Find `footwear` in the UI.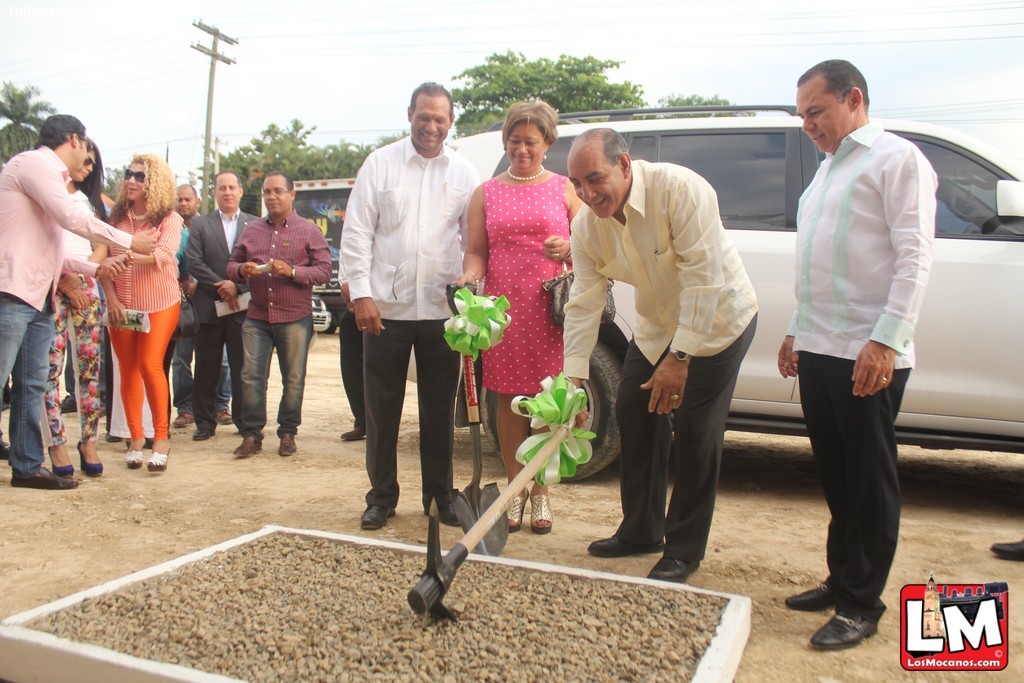
UI element at pyautogui.locateOnScreen(0, 433, 14, 459).
